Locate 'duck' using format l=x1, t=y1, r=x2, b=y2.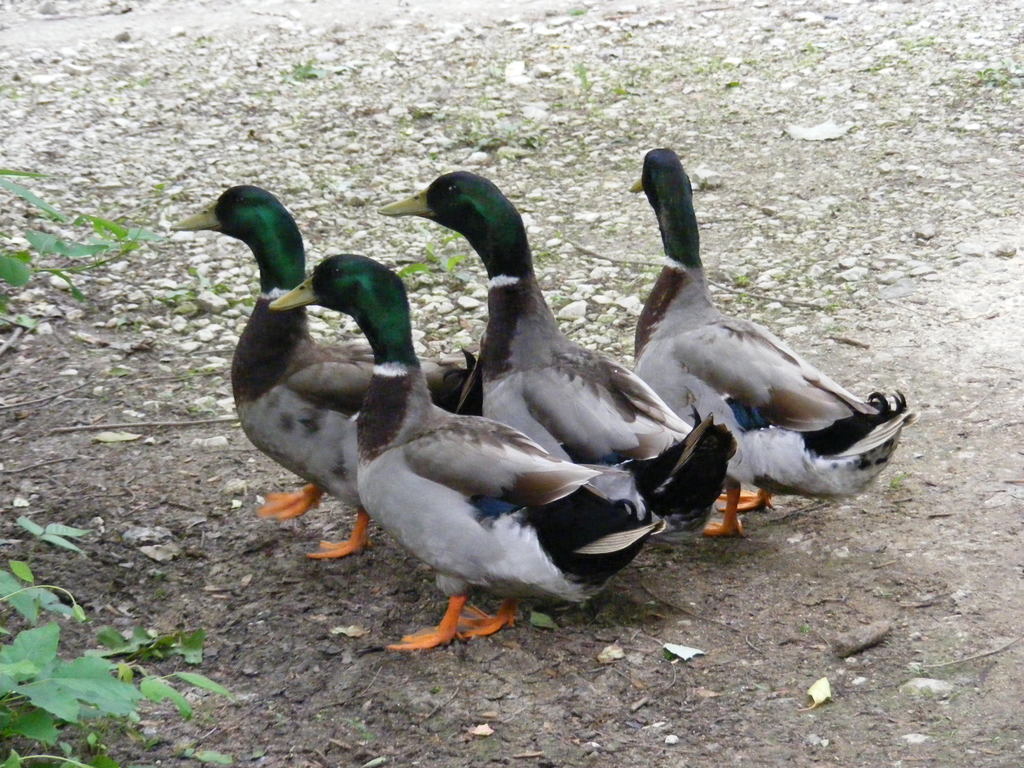
l=263, t=258, r=742, b=653.
